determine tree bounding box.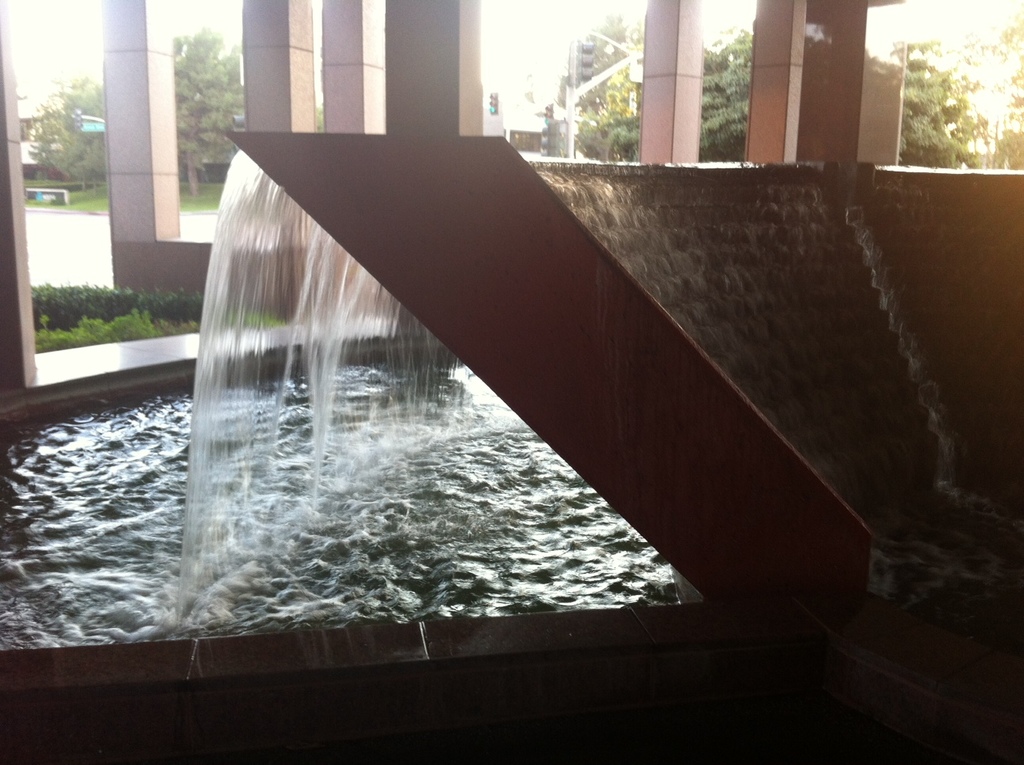
Determined: box(698, 0, 764, 164).
